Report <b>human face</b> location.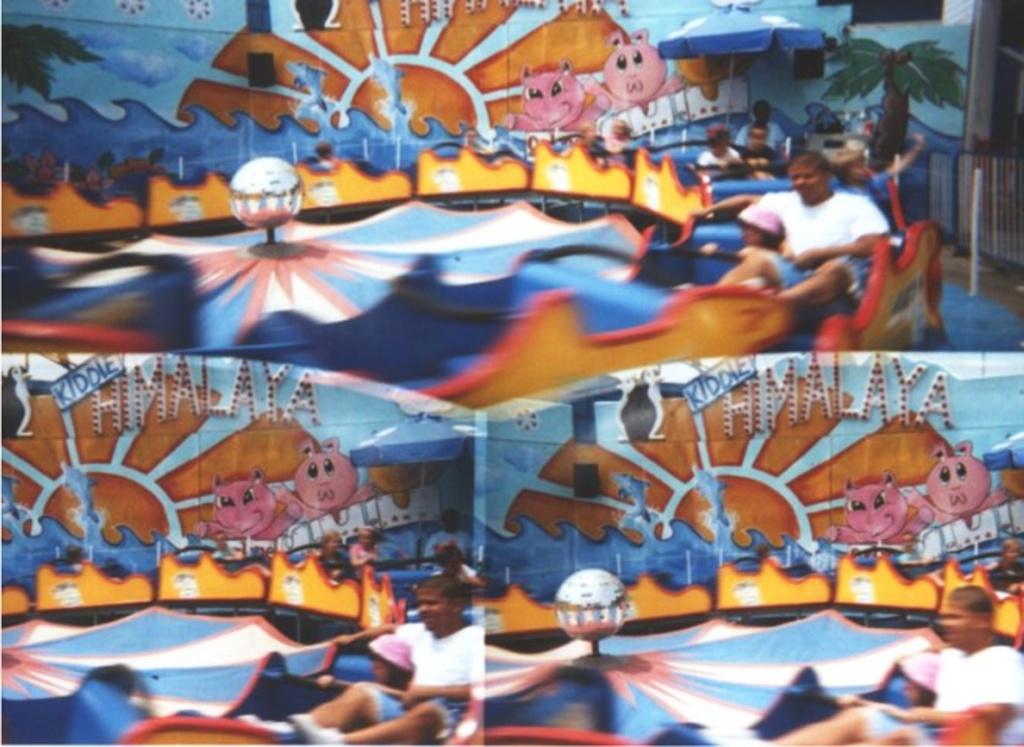
Report: bbox=(356, 524, 372, 550).
